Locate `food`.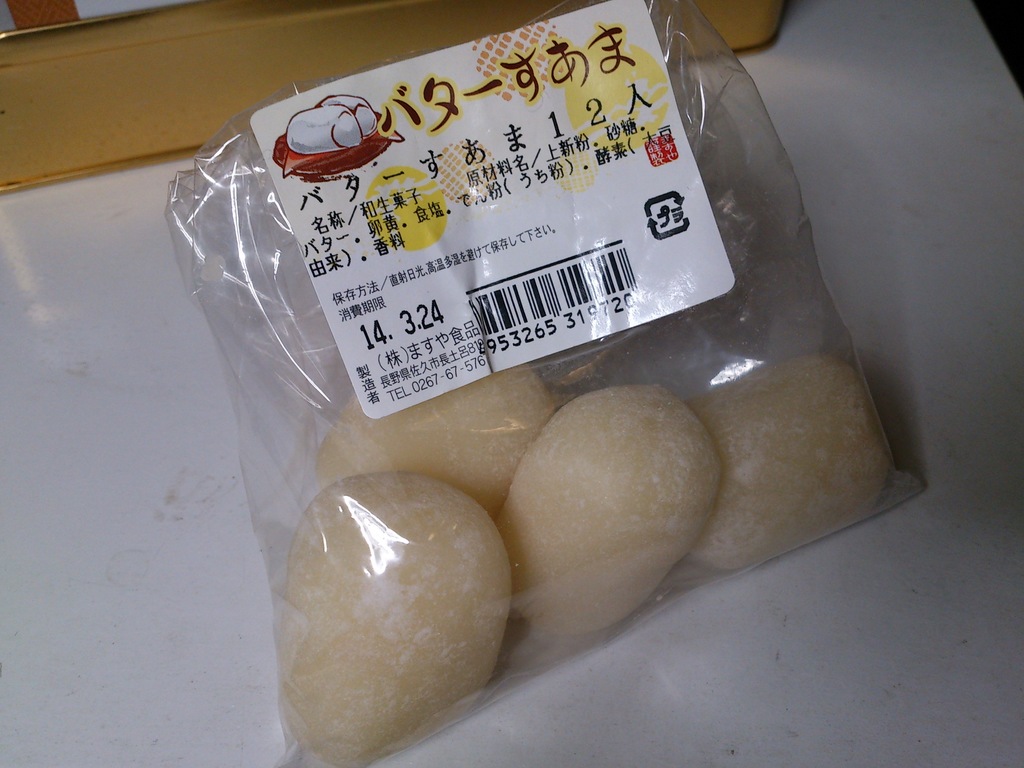
Bounding box: box=[687, 355, 893, 569].
